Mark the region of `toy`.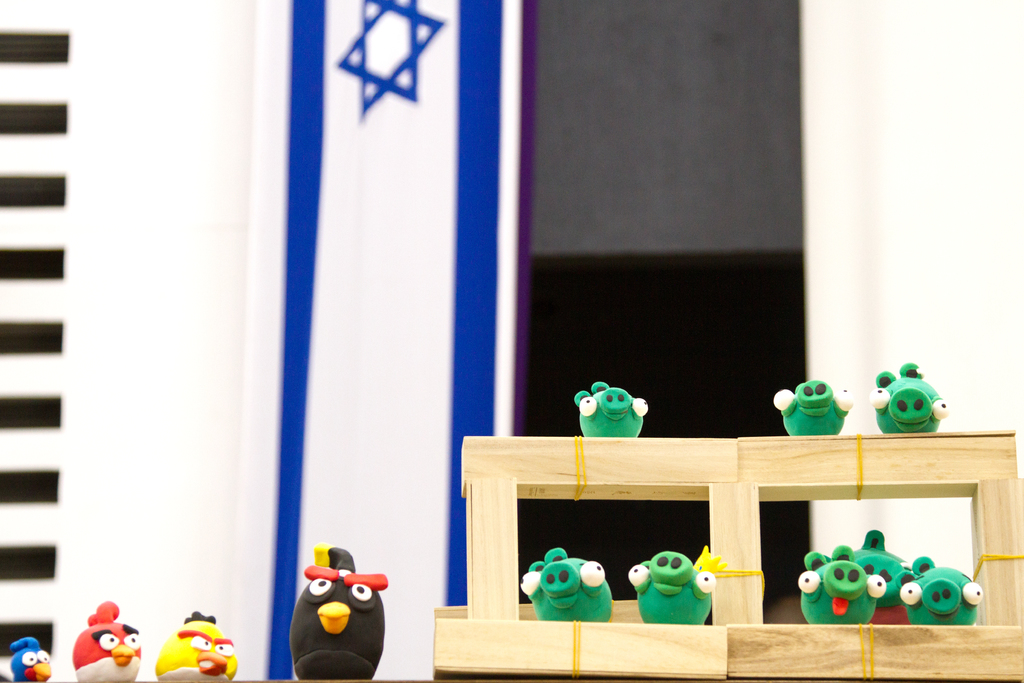
Region: (left=10, top=638, right=47, bottom=682).
